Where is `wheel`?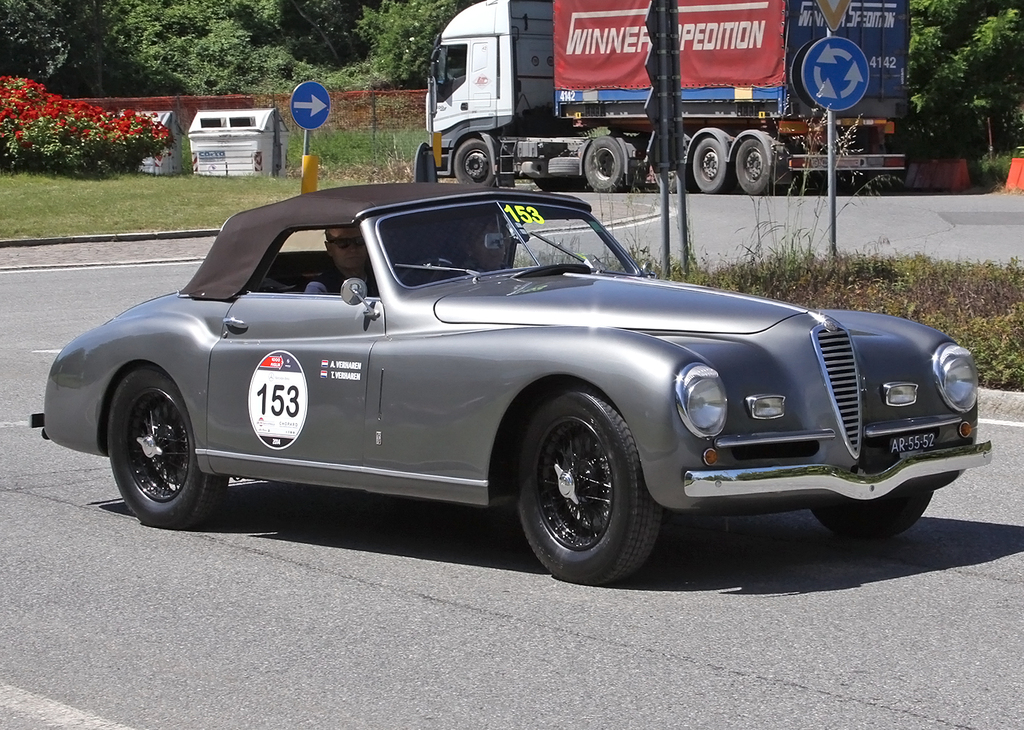
bbox=[812, 486, 929, 540].
